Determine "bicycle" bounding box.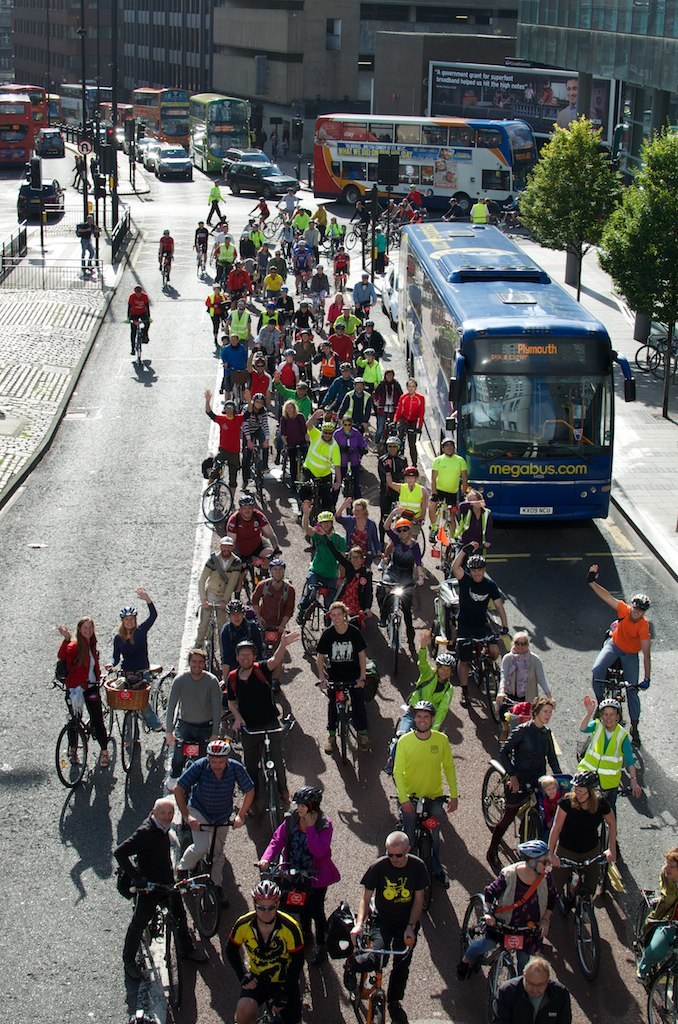
Determined: Rect(46, 700, 127, 806).
